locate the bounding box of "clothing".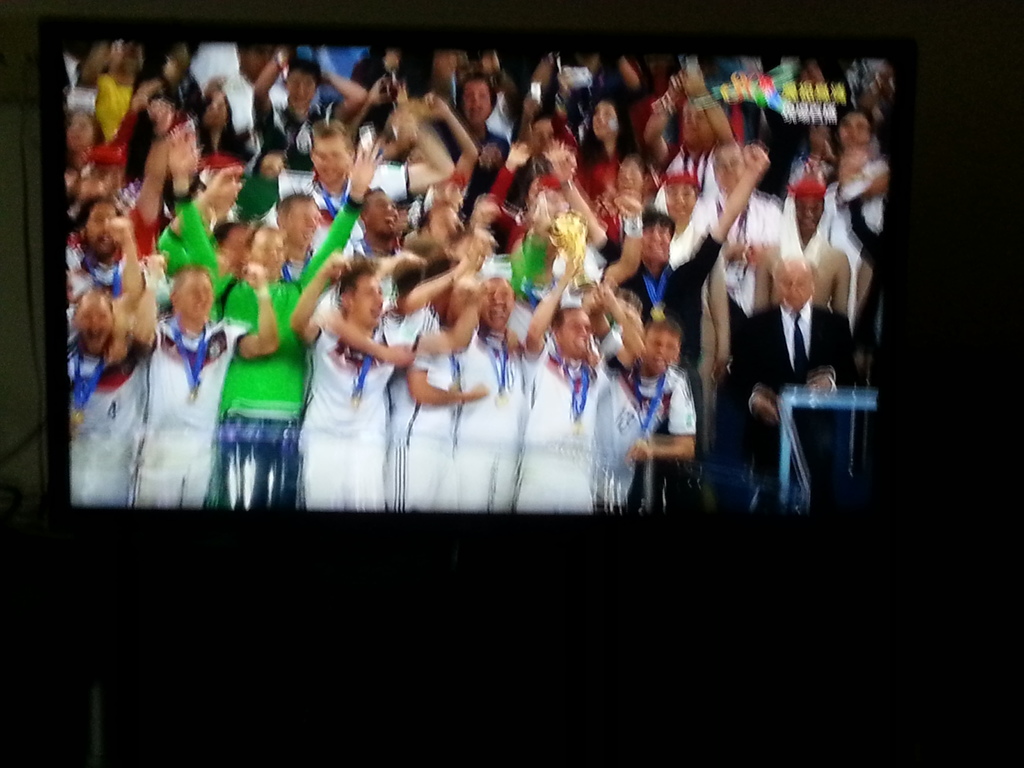
Bounding box: select_region(514, 336, 609, 509).
